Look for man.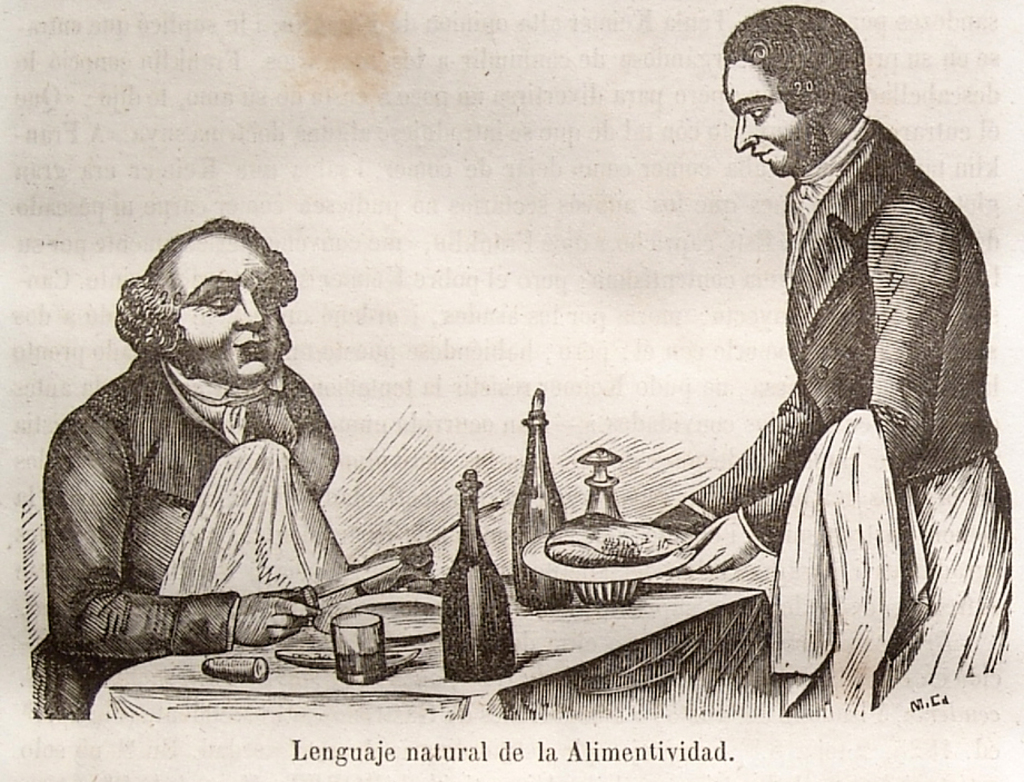
Found: crop(19, 204, 372, 704).
